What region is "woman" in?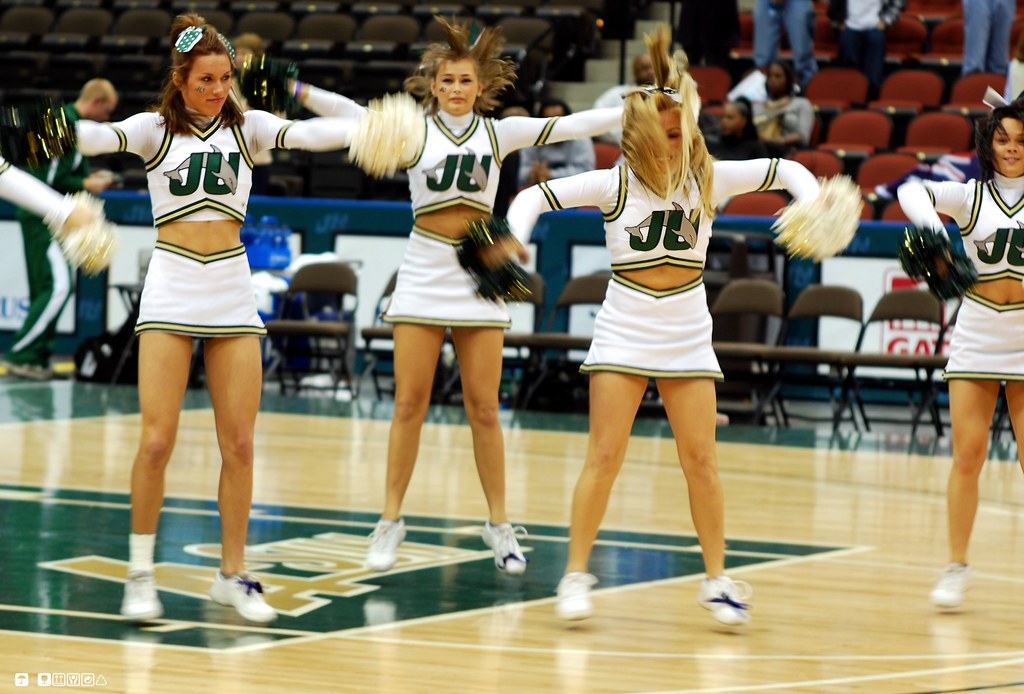
bbox=[0, 146, 92, 241].
